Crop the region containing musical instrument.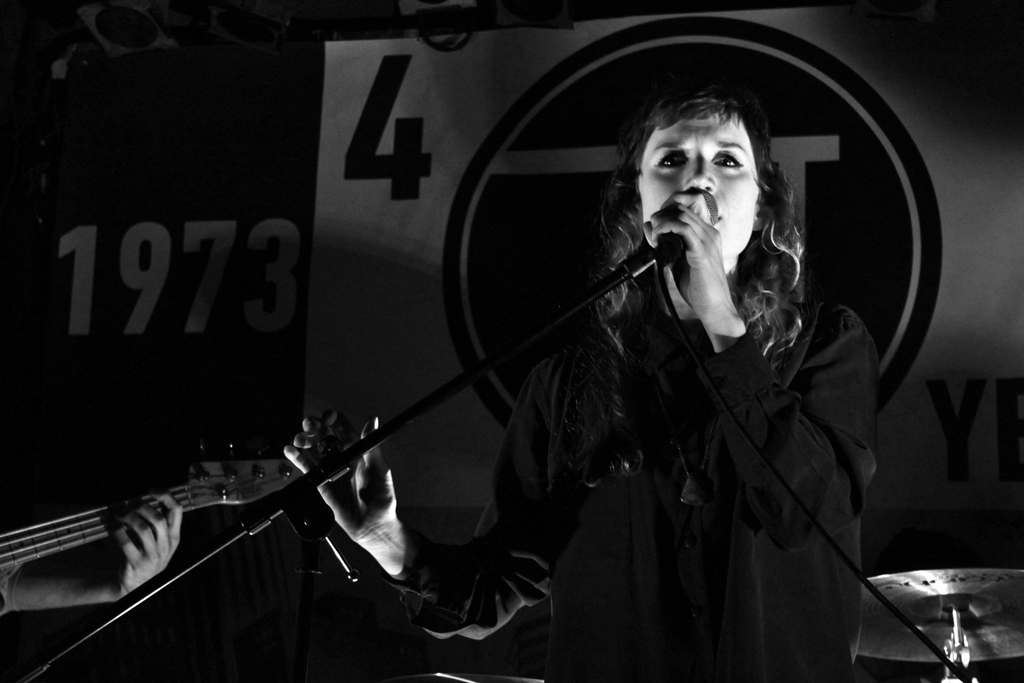
Crop region: {"x1": 1, "y1": 431, "x2": 300, "y2": 570}.
